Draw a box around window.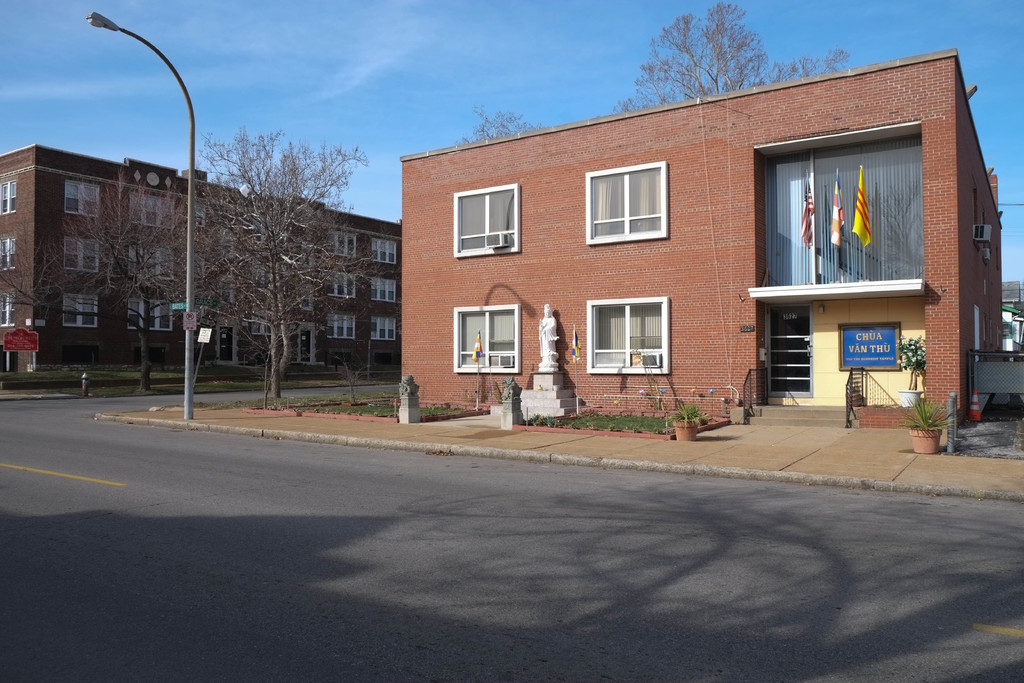
<box>129,192,173,230</box>.
